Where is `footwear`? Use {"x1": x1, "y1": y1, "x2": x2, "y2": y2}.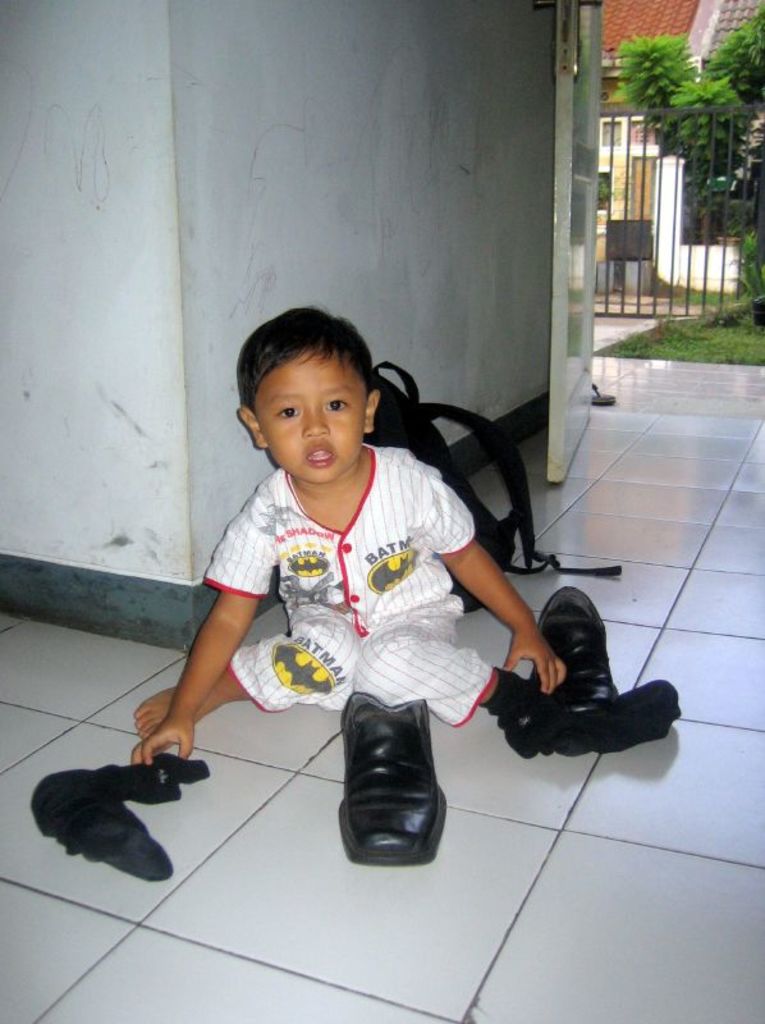
{"x1": 528, "y1": 589, "x2": 622, "y2": 730}.
